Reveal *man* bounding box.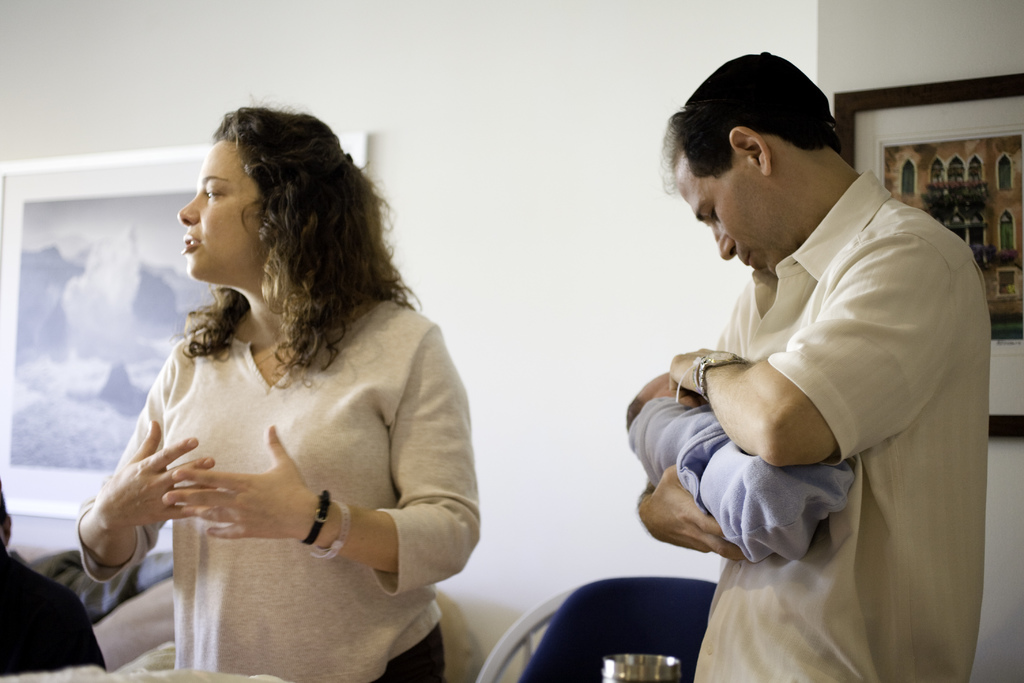
Revealed: <box>600,18,1004,671</box>.
